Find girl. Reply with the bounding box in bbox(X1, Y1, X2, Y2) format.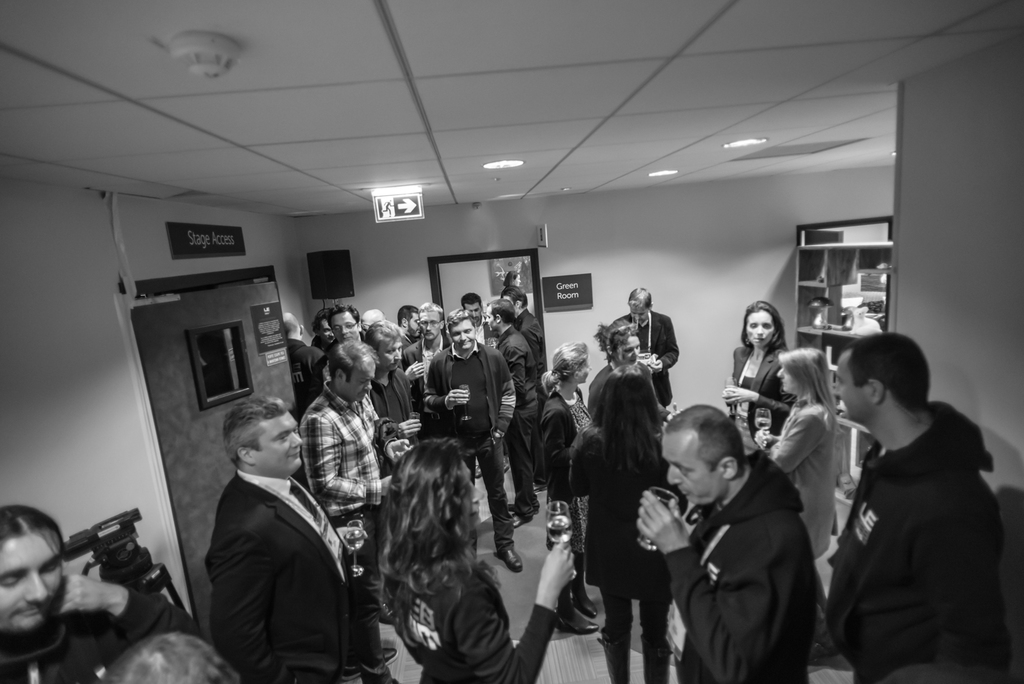
bbox(726, 296, 791, 434).
